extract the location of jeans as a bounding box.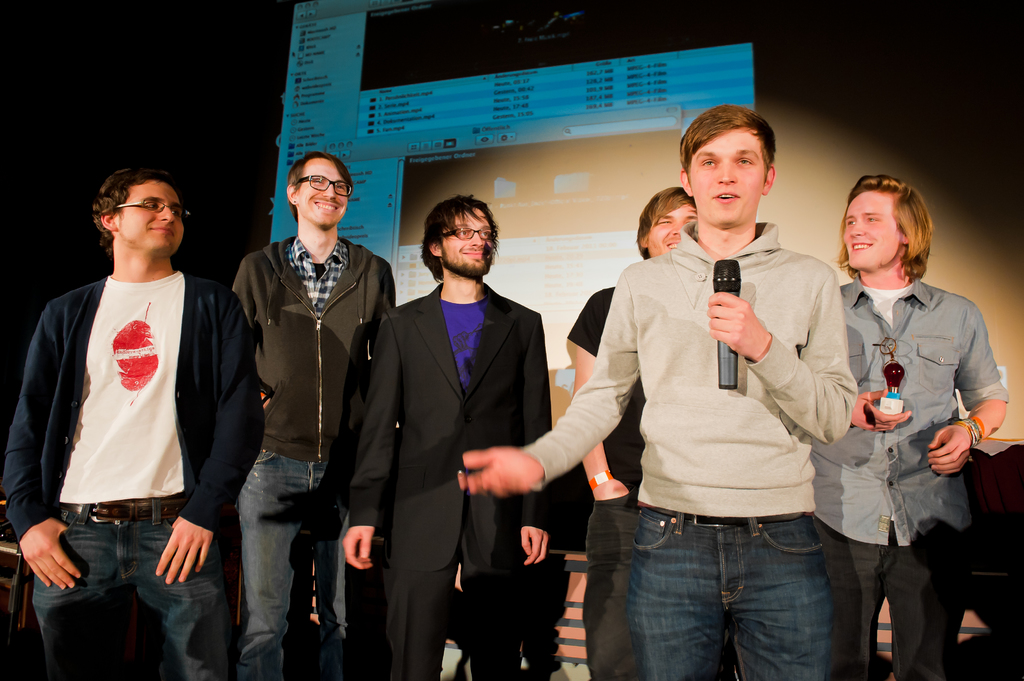
bbox=(23, 500, 241, 680).
